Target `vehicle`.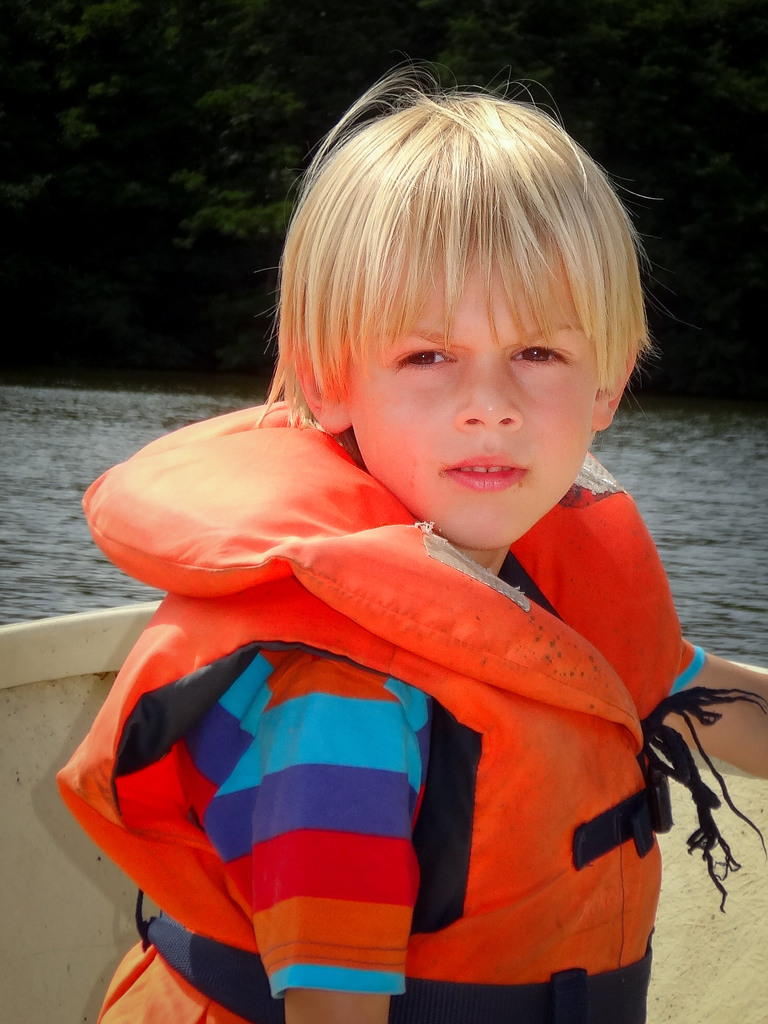
Target region: (0, 598, 767, 1023).
